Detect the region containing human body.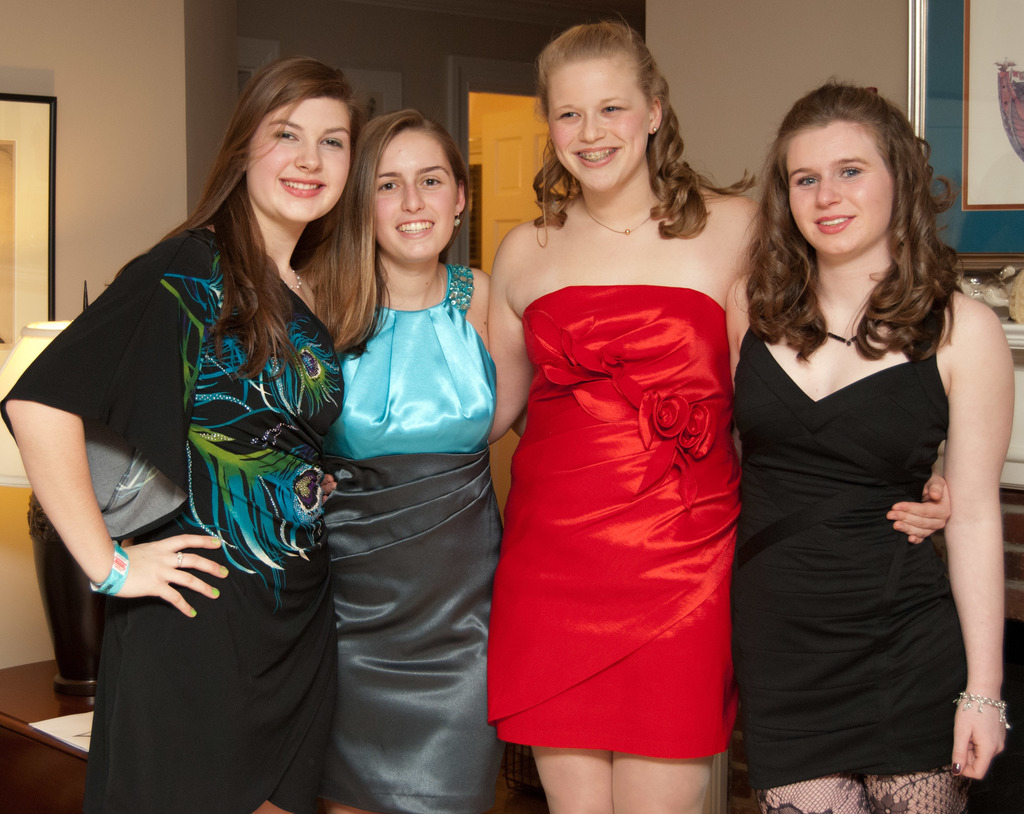
detection(720, 77, 1015, 813).
